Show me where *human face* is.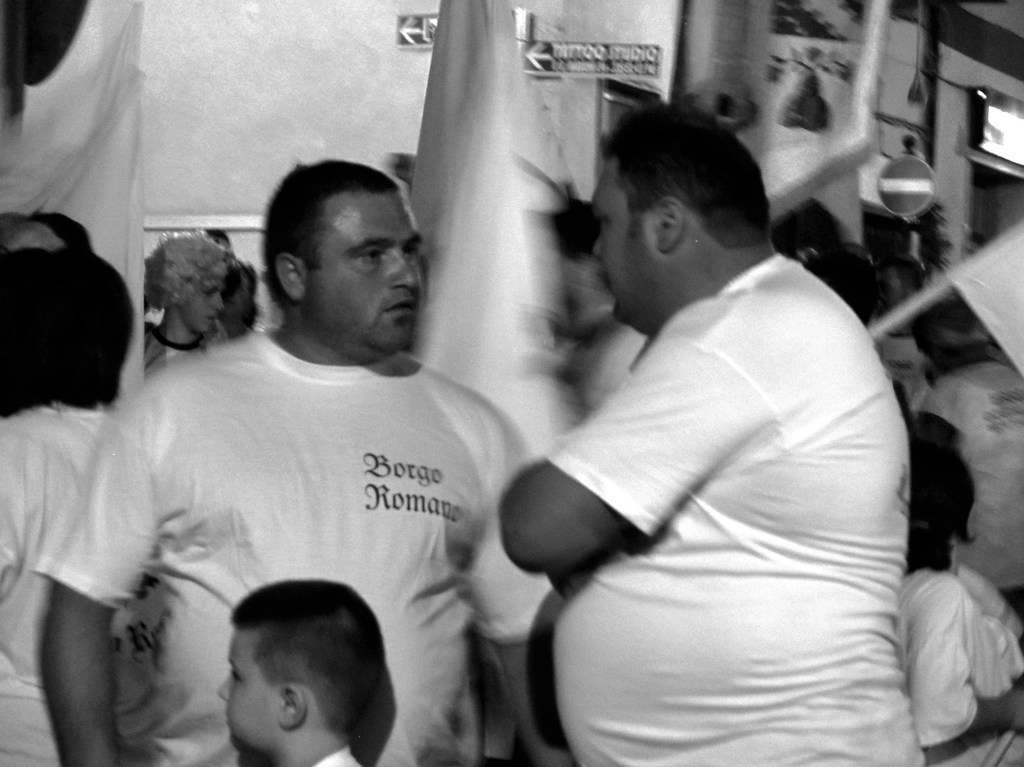
*human face* is at rect(218, 633, 277, 755).
